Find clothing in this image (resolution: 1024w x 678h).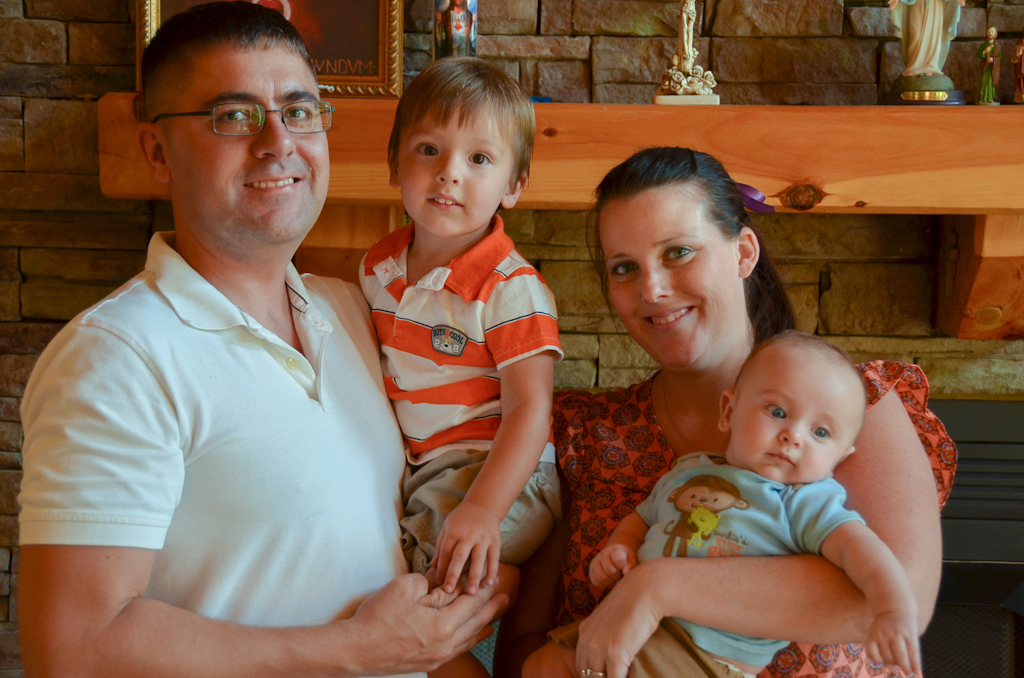
351, 211, 566, 581.
